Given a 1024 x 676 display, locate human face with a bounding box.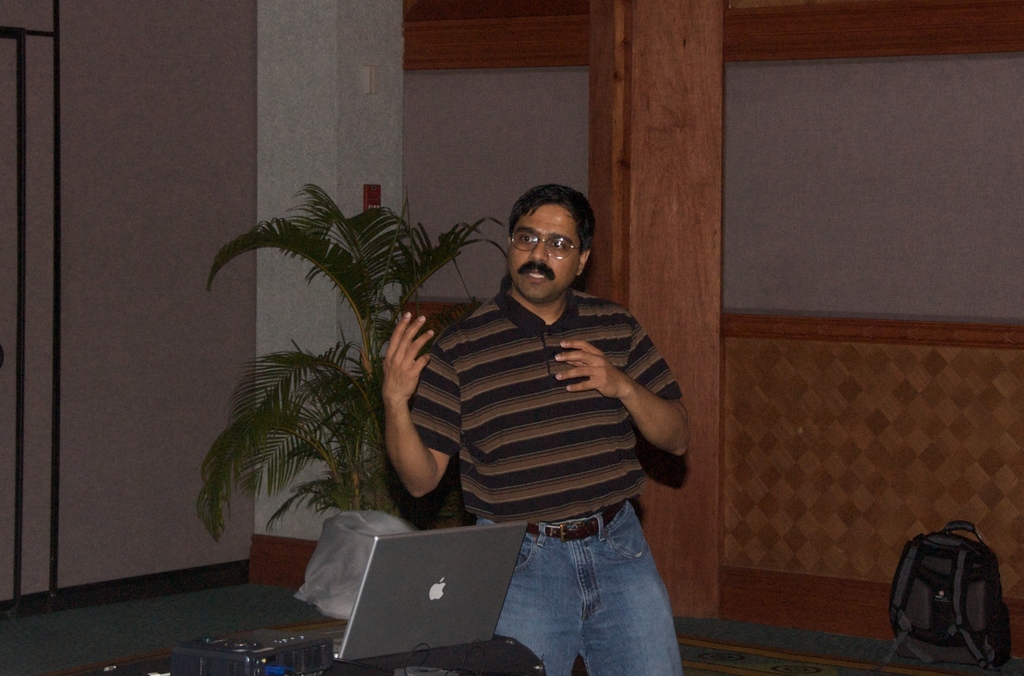
Located: BBox(509, 202, 578, 300).
